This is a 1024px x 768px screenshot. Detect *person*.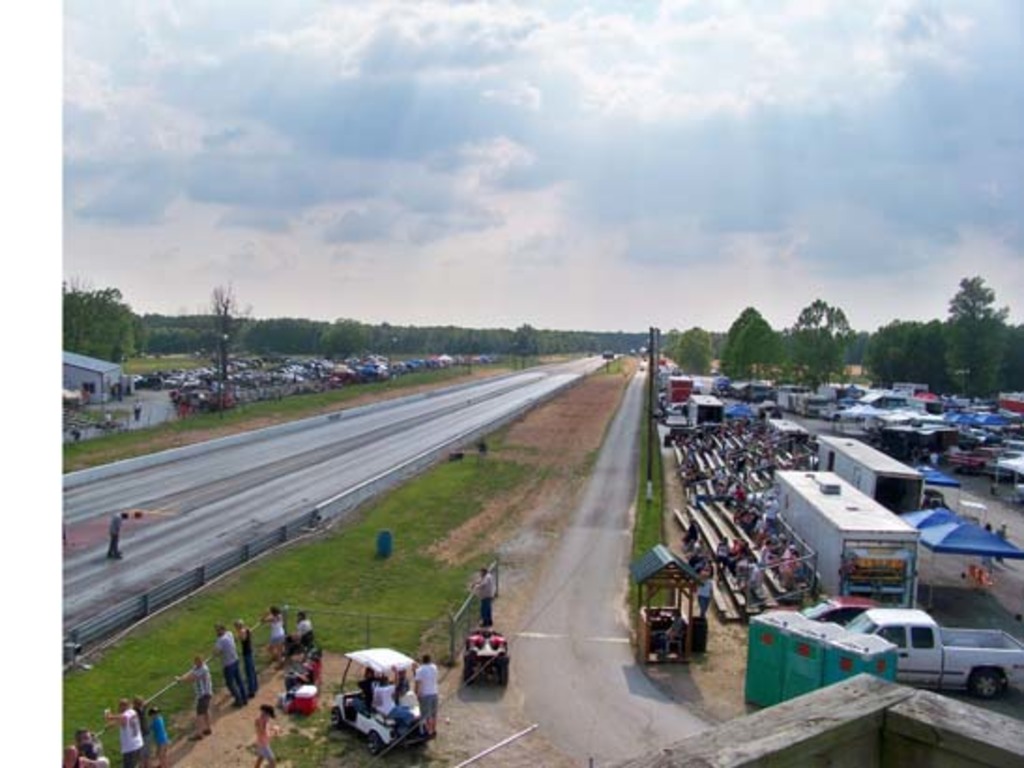
<bbox>236, 620, 258, 695</bbox>.
